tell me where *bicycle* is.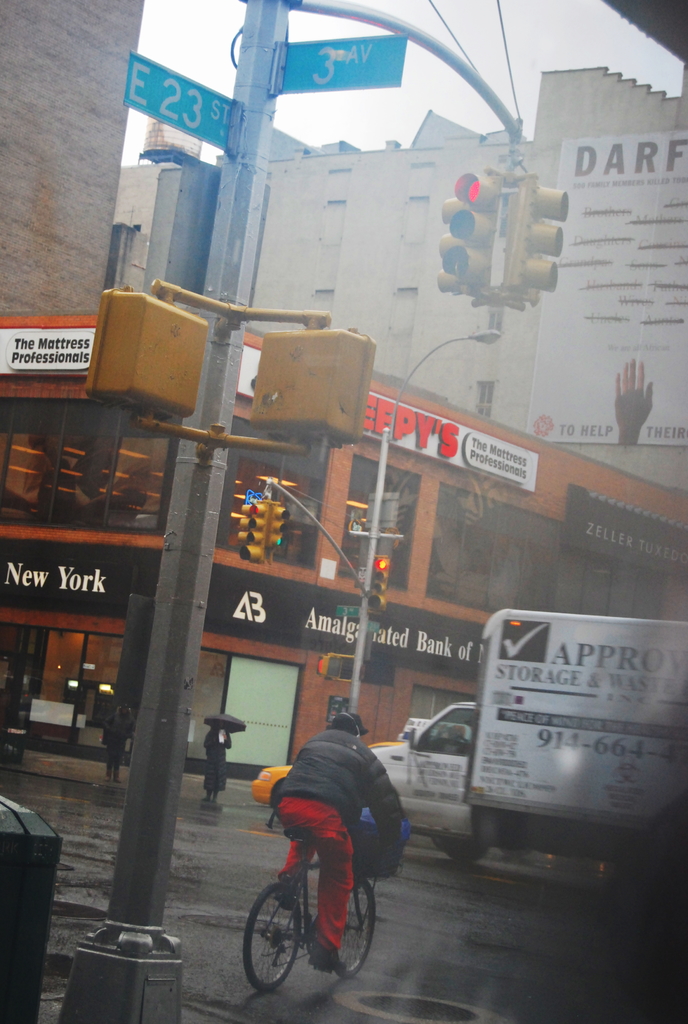
*bicycle* is at box(234, 805, 397, 993).
